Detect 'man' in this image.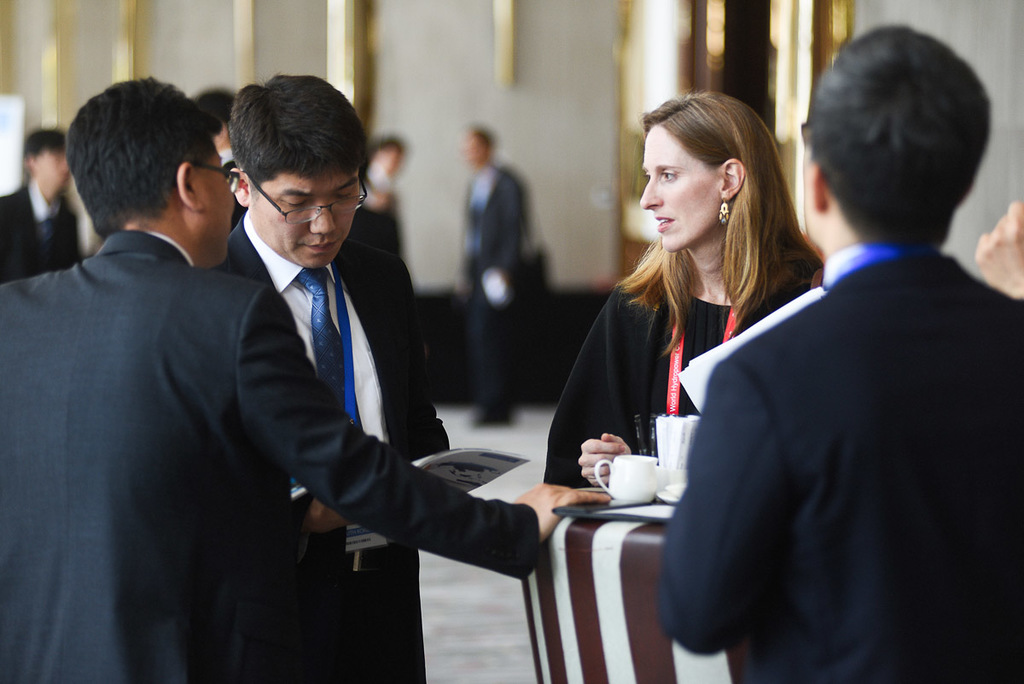
Detection: <bbox>196, 82, 261, 228</bbox>.
